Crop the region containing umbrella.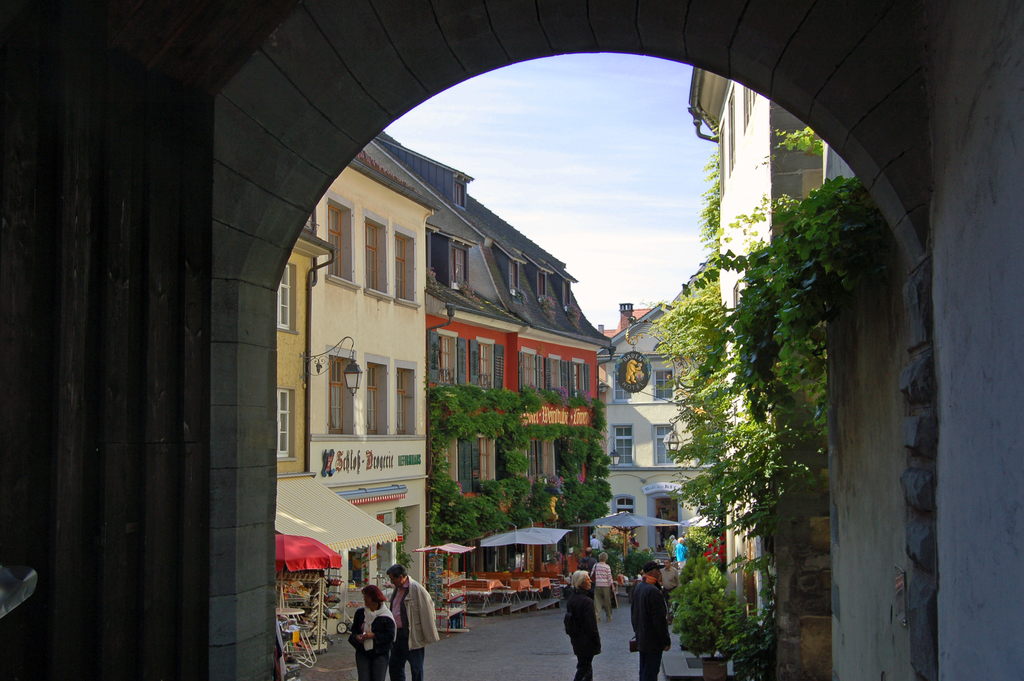
Crop region: bbox=[519, 522, 570, 547].
